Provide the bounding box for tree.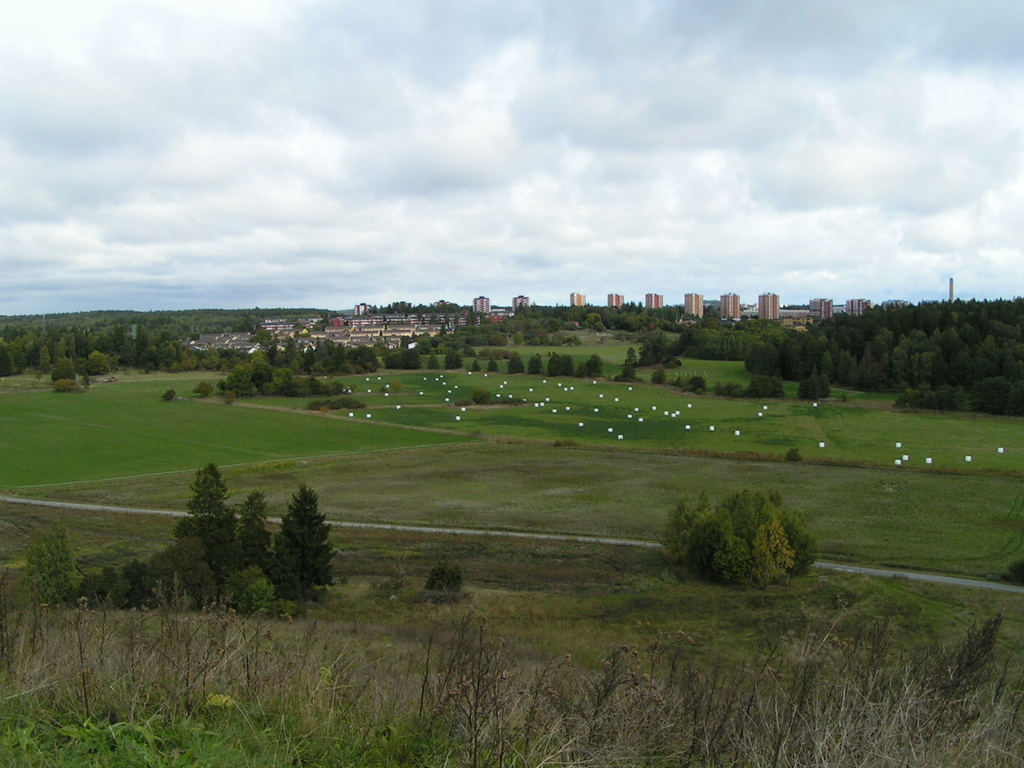
bbox=(753, 380, 780, 393).
